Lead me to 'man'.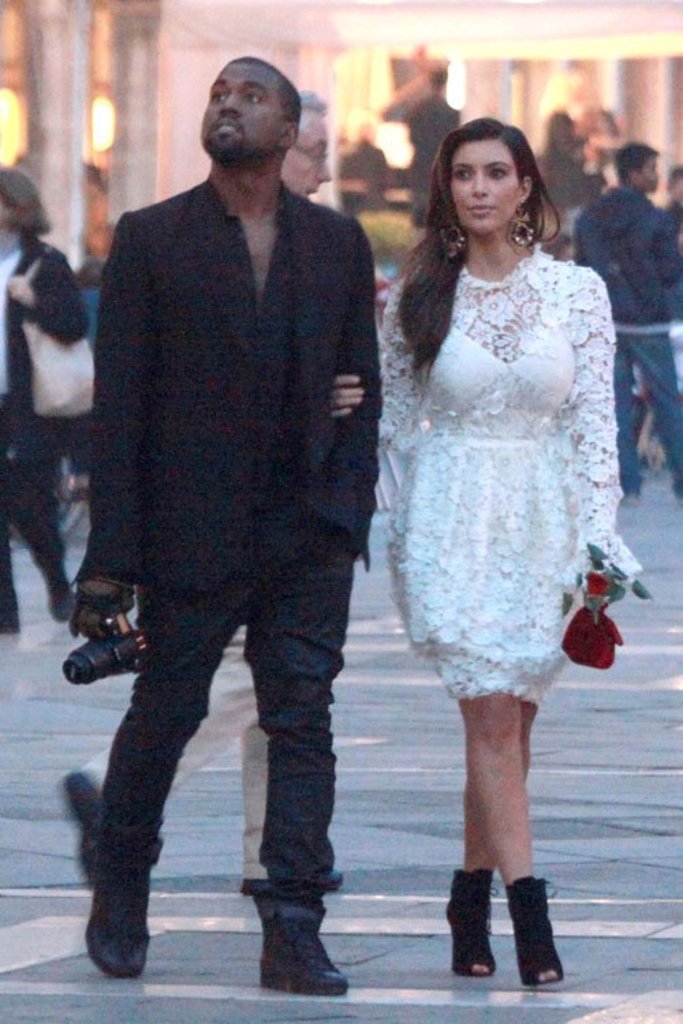
Lead to (left=570, top=141, right=682, bottom=497).
